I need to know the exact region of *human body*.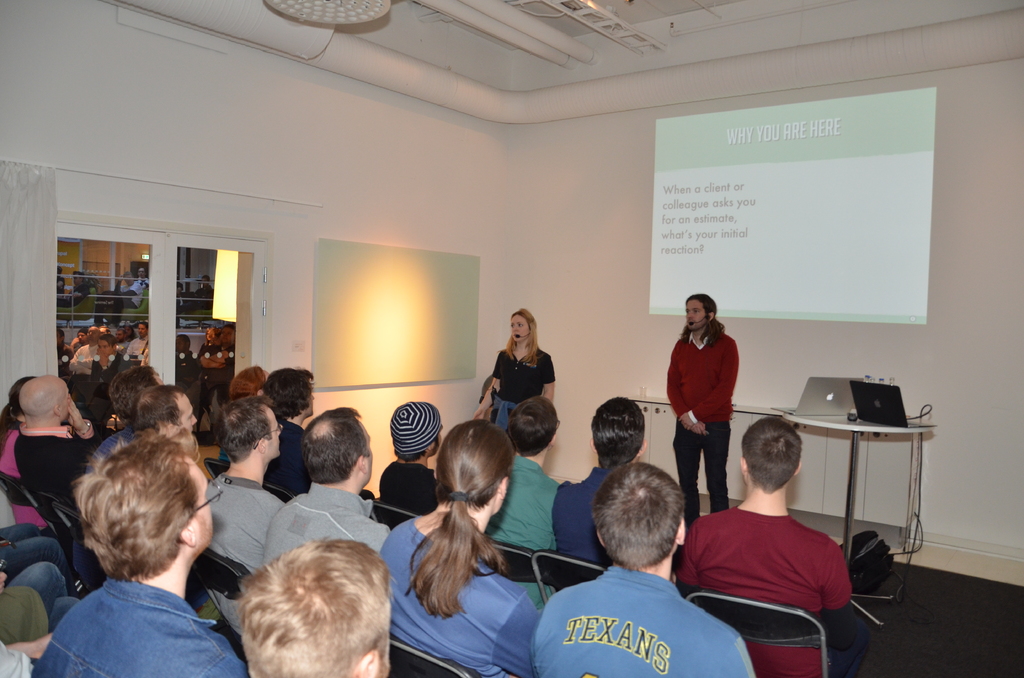
Region: {"x1": 665, "y1": 293, "x2": 744, "y2": 529}.
